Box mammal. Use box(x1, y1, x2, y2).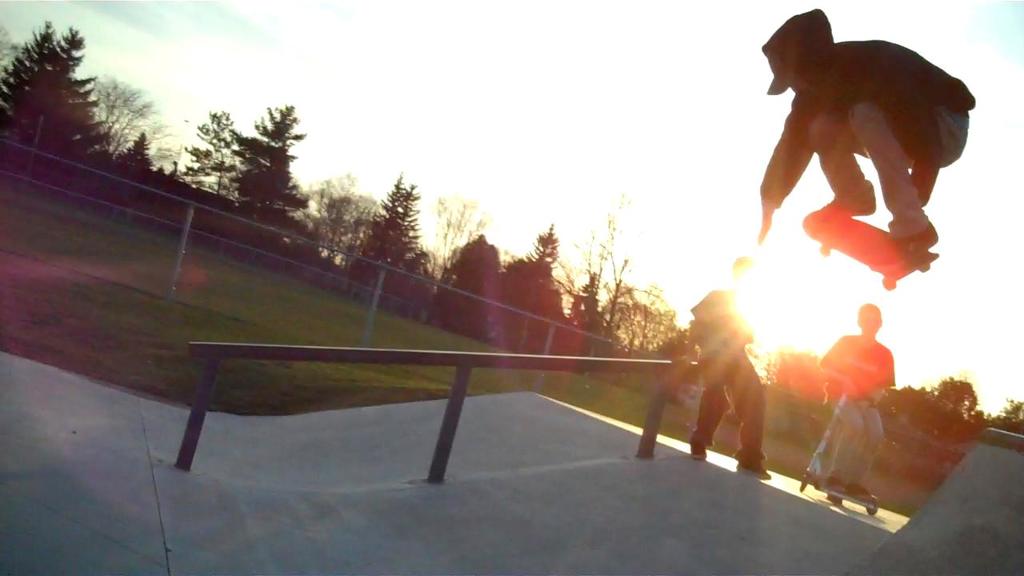
box(815, 305, 896, 499).
